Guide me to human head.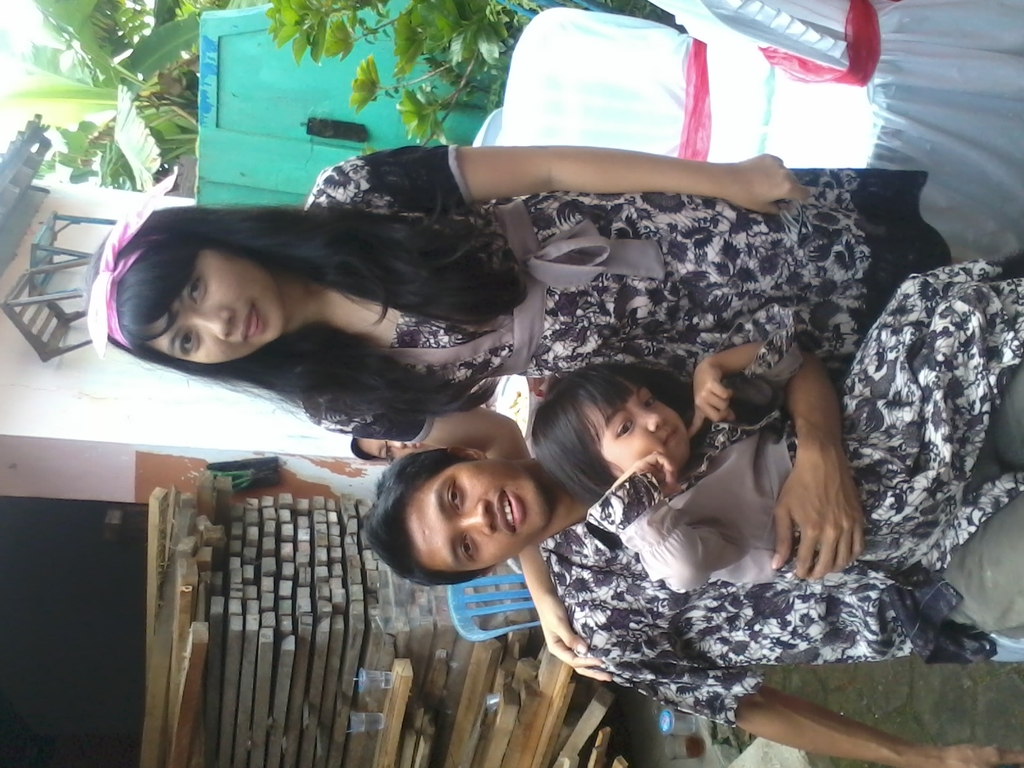
Guidance: bbox=[87, 209, 287, 365].
